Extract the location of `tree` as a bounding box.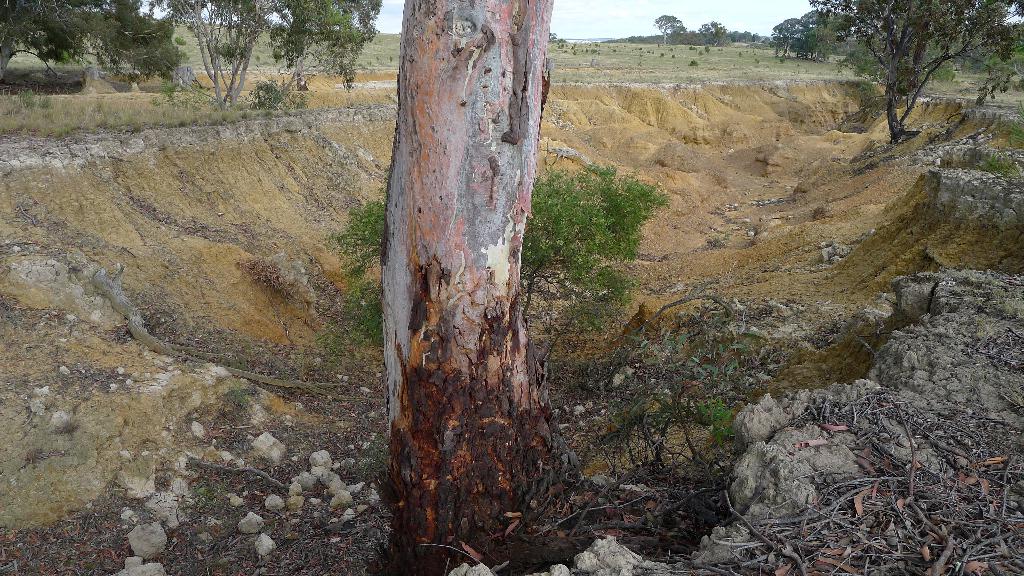
[375,0,581,575].
